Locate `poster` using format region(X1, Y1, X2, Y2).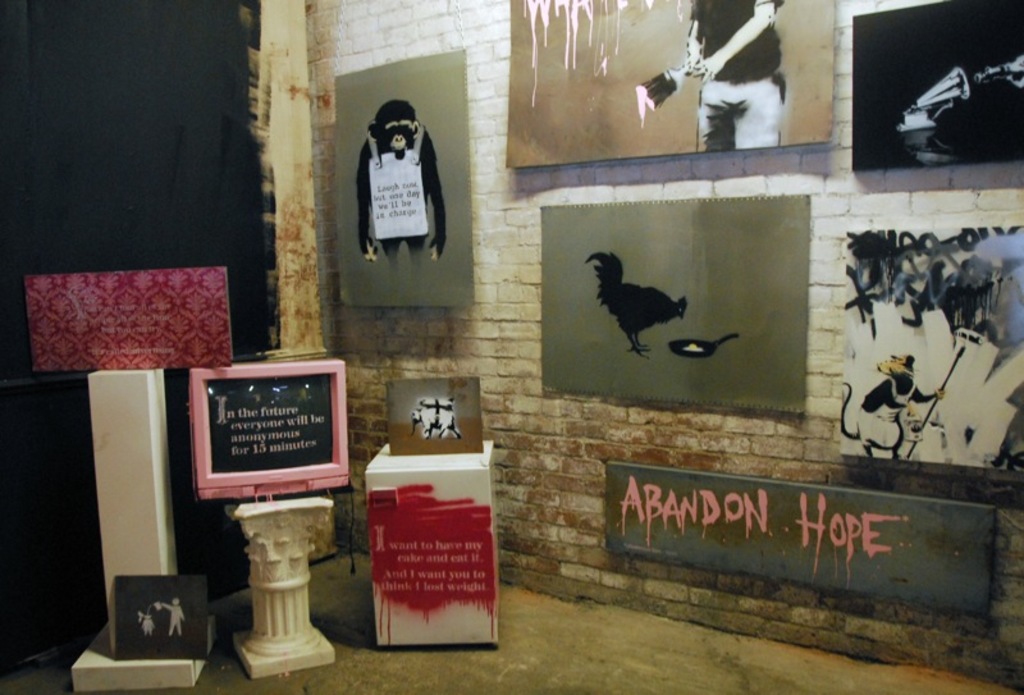
region(540, 196, 812, 413).
